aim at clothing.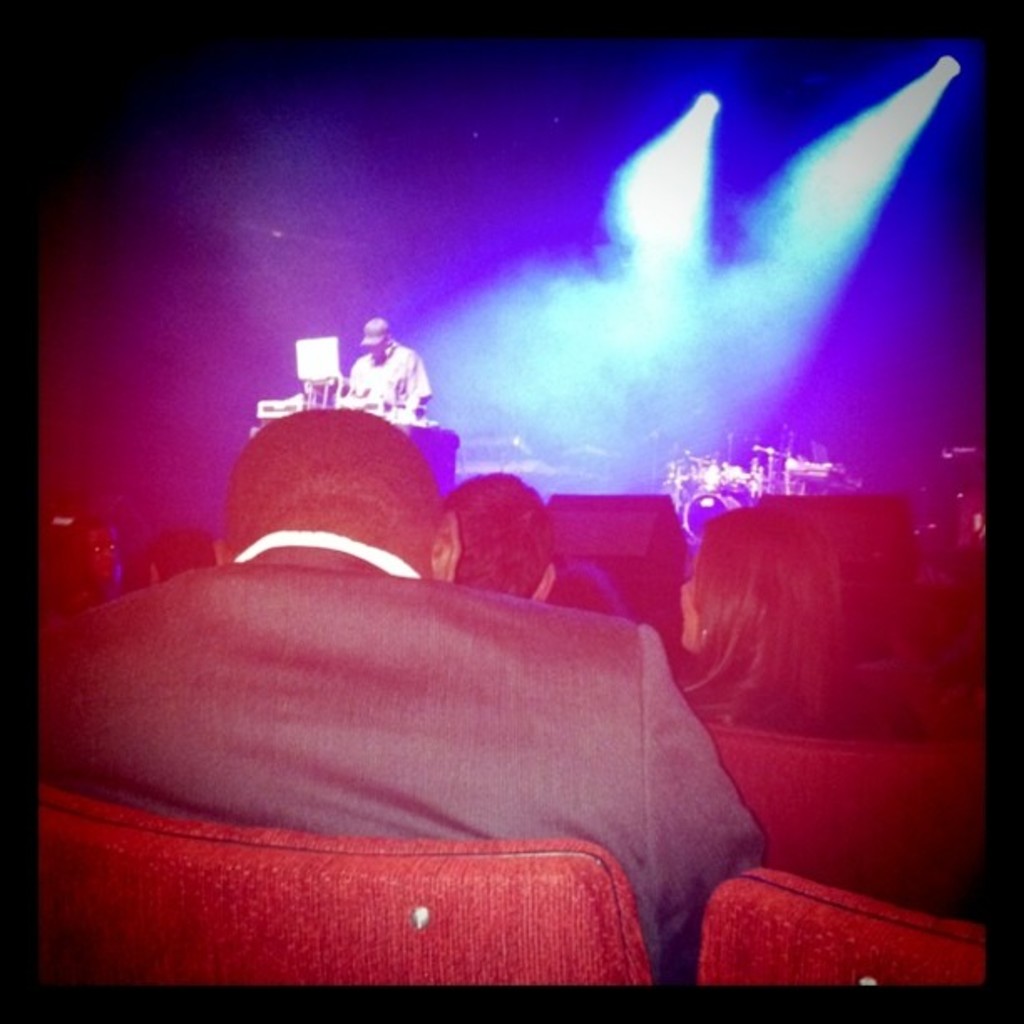
Aimed at 345 340 427 430.
